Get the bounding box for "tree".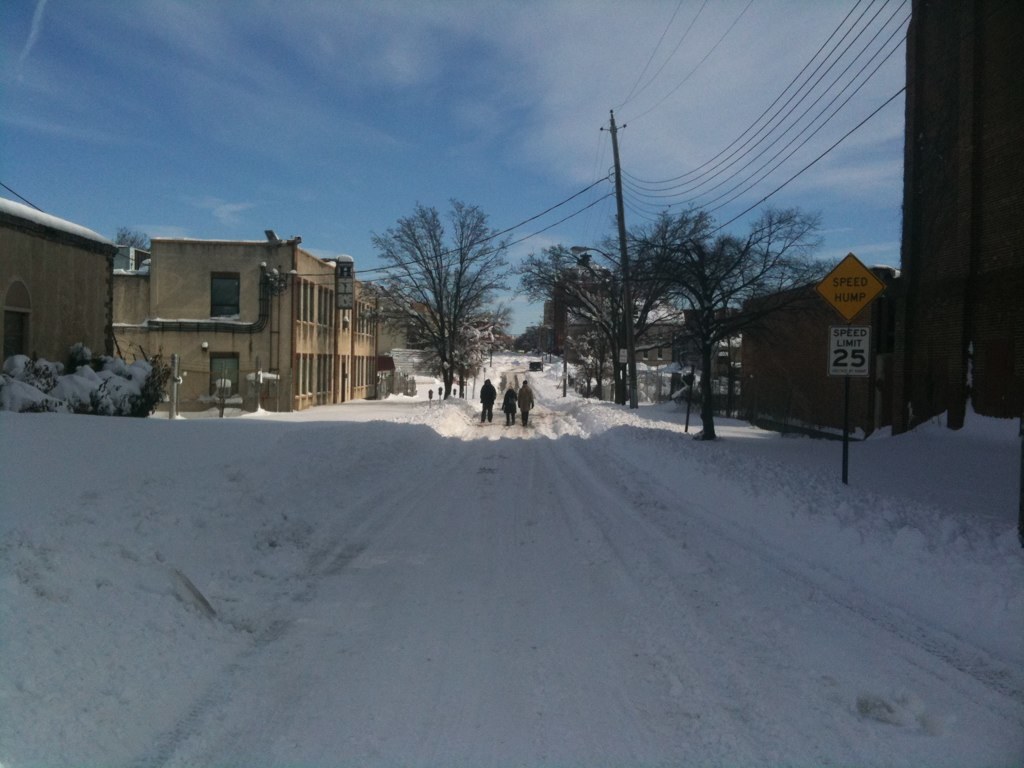
select_region(596, 181, 819, 419).
